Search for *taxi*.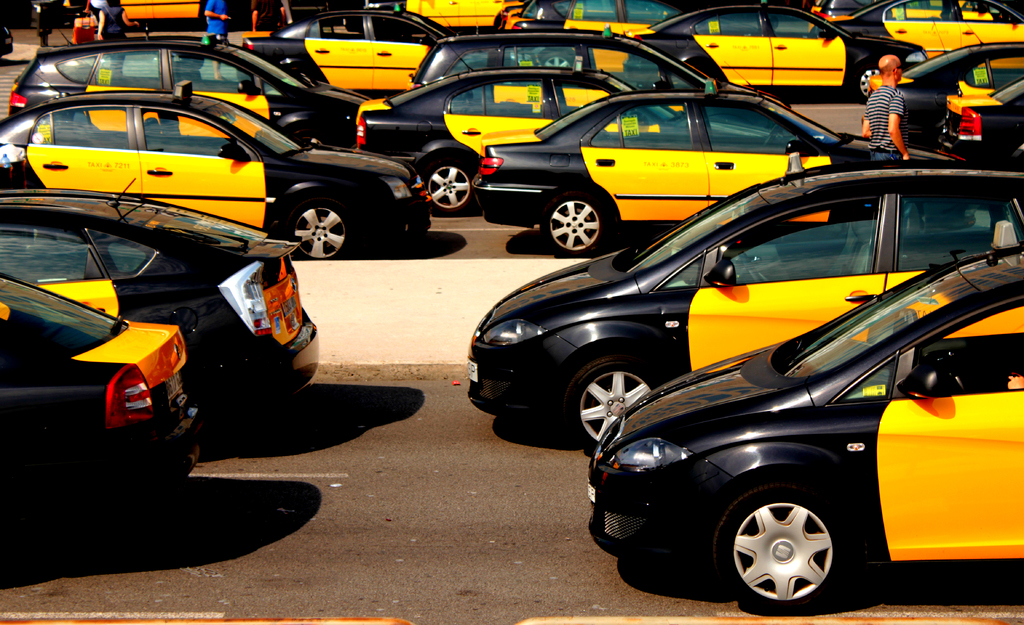
Found at [x1=0, y1=275, x2=205, y2=516].
